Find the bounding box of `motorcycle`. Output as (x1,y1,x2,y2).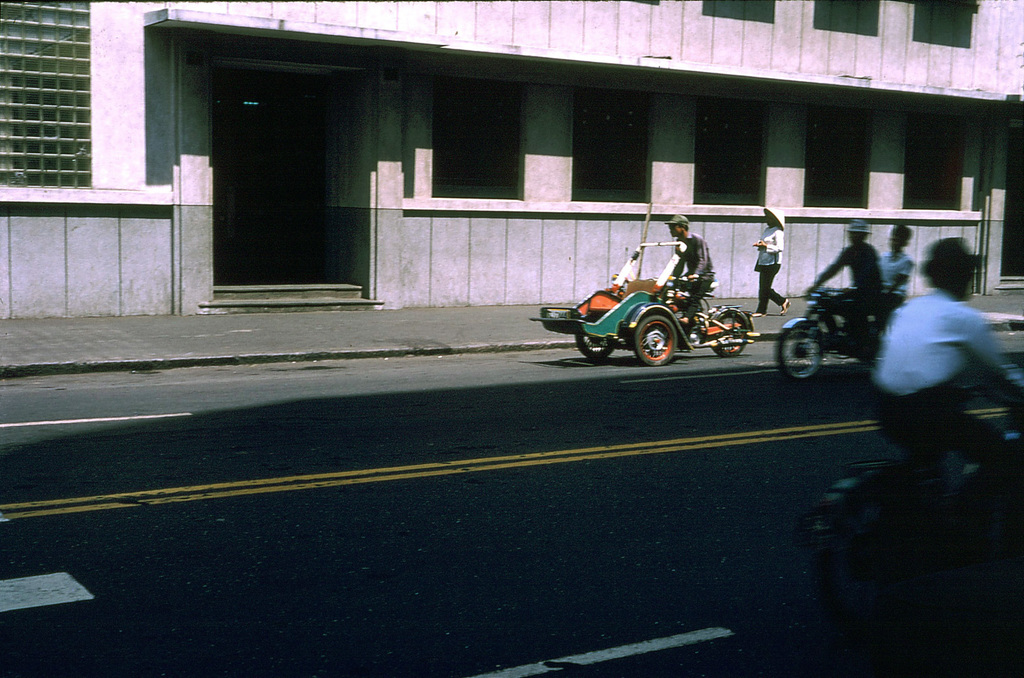
(772,273,903,382).
